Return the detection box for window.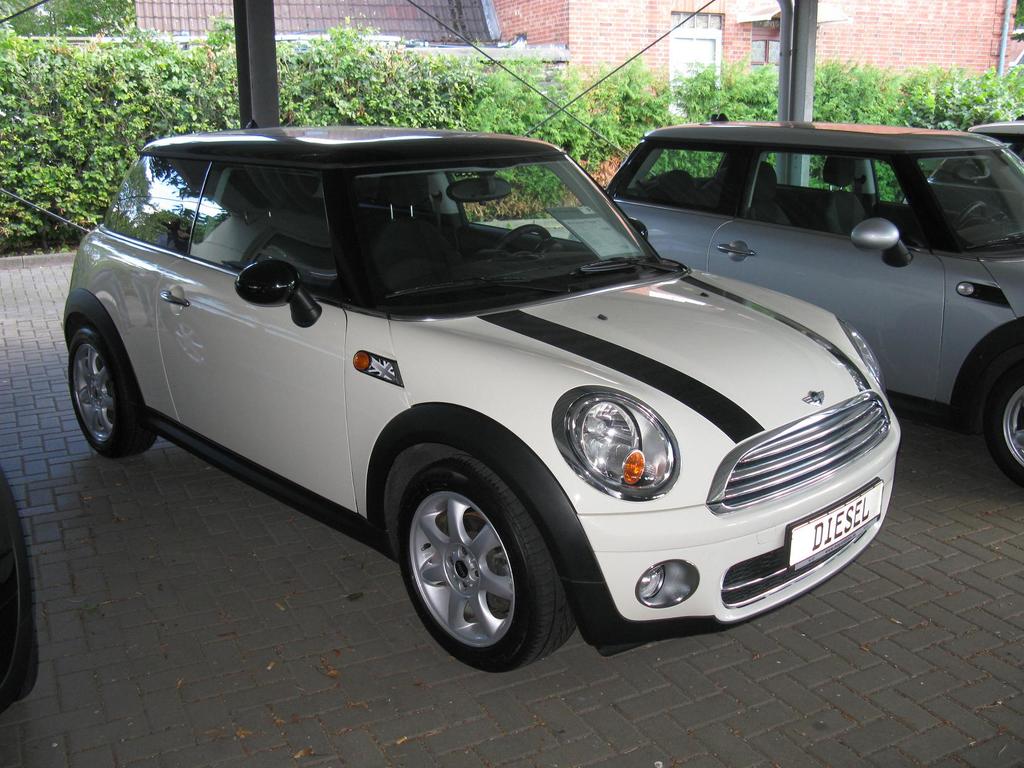
{"x1": 744, "y1": 136, "x2": 927, "y2": 260}.
